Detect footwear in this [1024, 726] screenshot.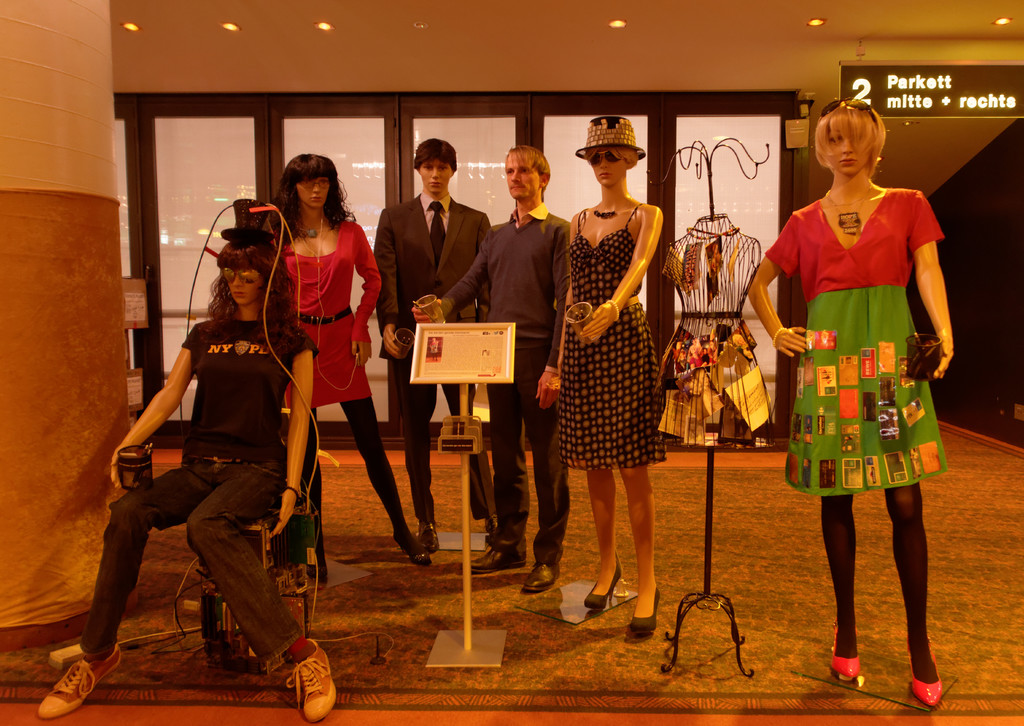
Detection: region(461, 547, 526, 572).
